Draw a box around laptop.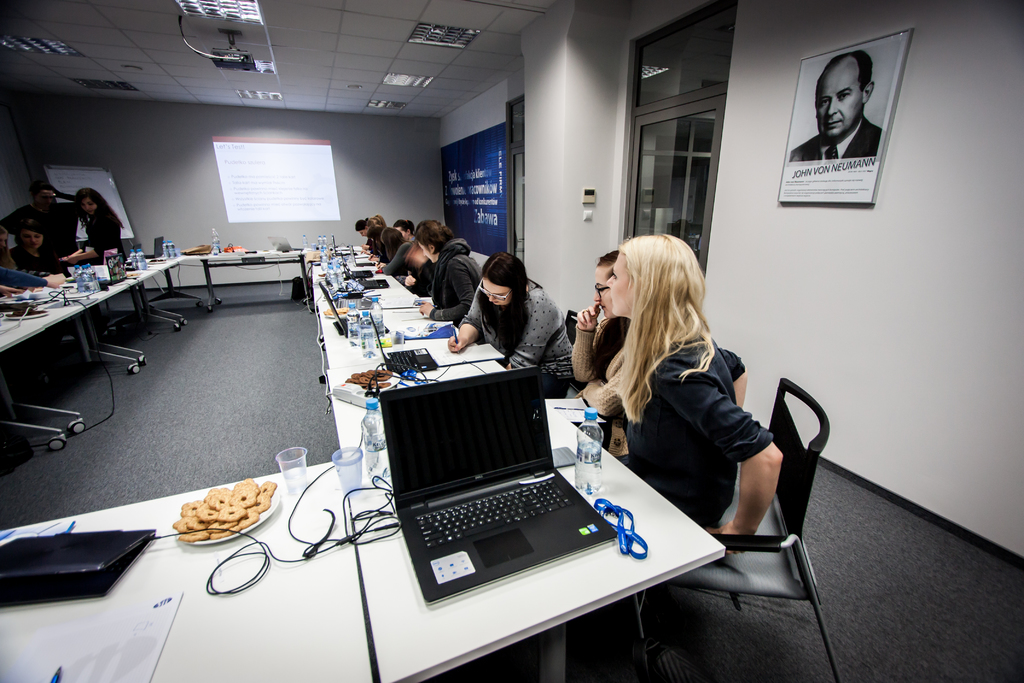
pyautogui.locateOnScreen(0, 531, 155, 606).
